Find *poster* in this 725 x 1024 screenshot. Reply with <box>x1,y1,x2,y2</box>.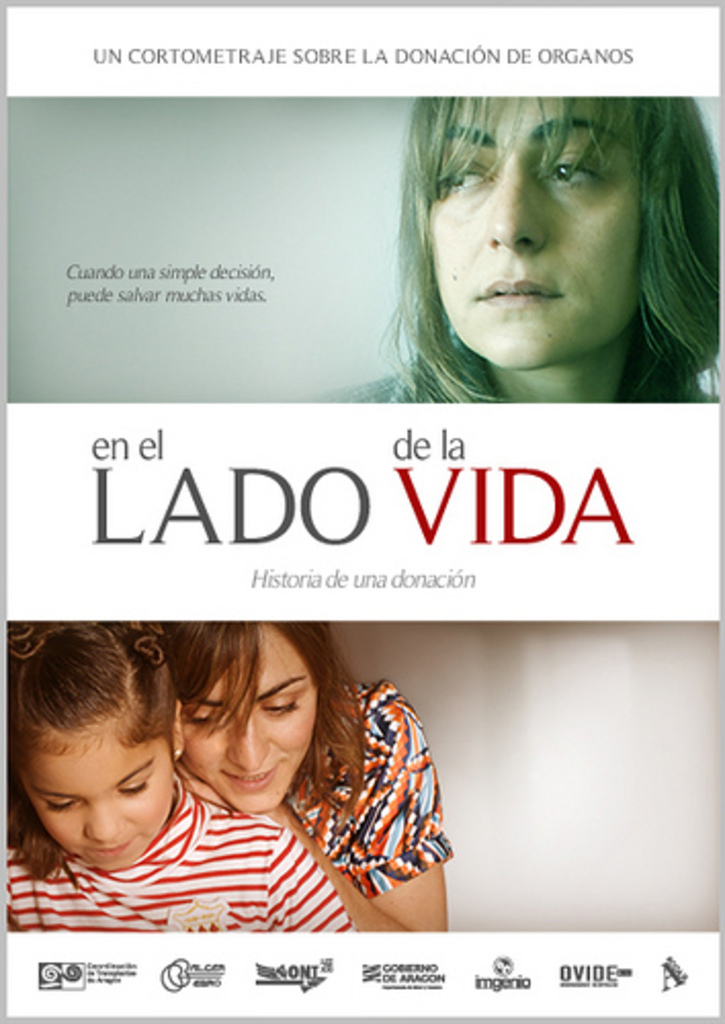
<box>2,0,723,1022</box>.
